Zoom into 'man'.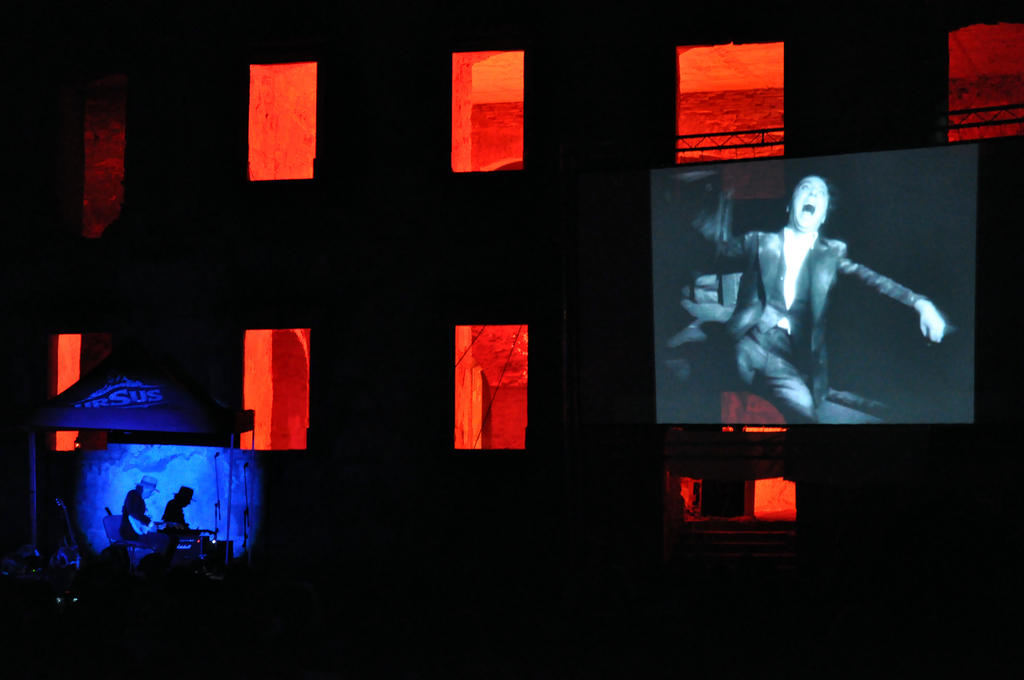
Zoom target: 651, 179, 958, 425.
